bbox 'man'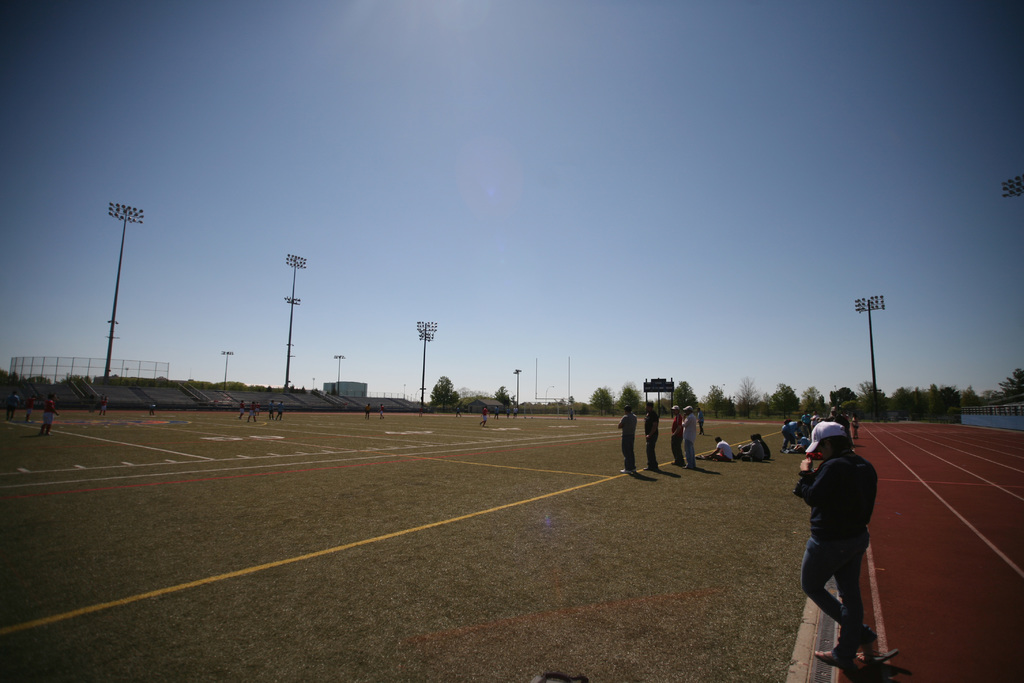
locate(705, 438, 733, 461)
